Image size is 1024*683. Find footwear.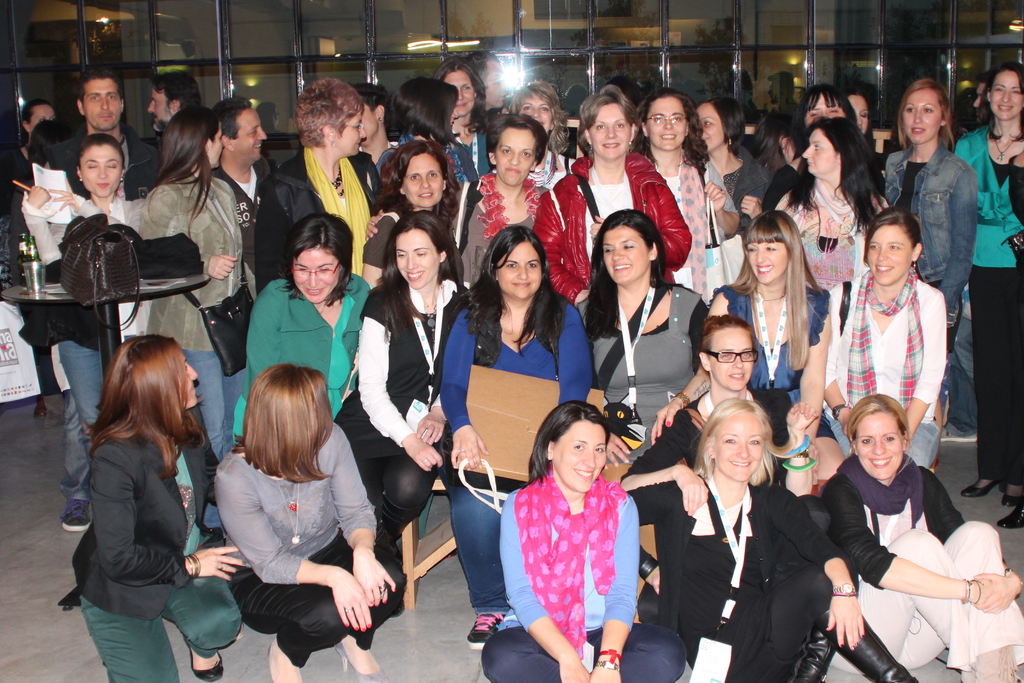
58,500,92,531.
